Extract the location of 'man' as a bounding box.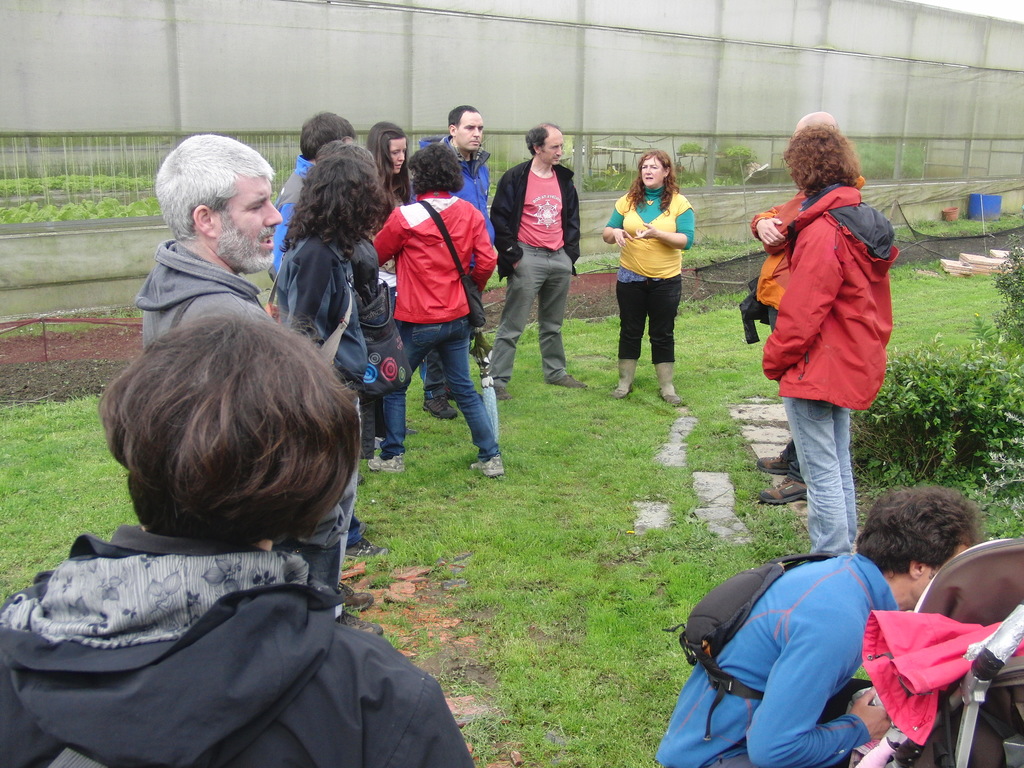
bbox=[652, 484, 984, 767].
